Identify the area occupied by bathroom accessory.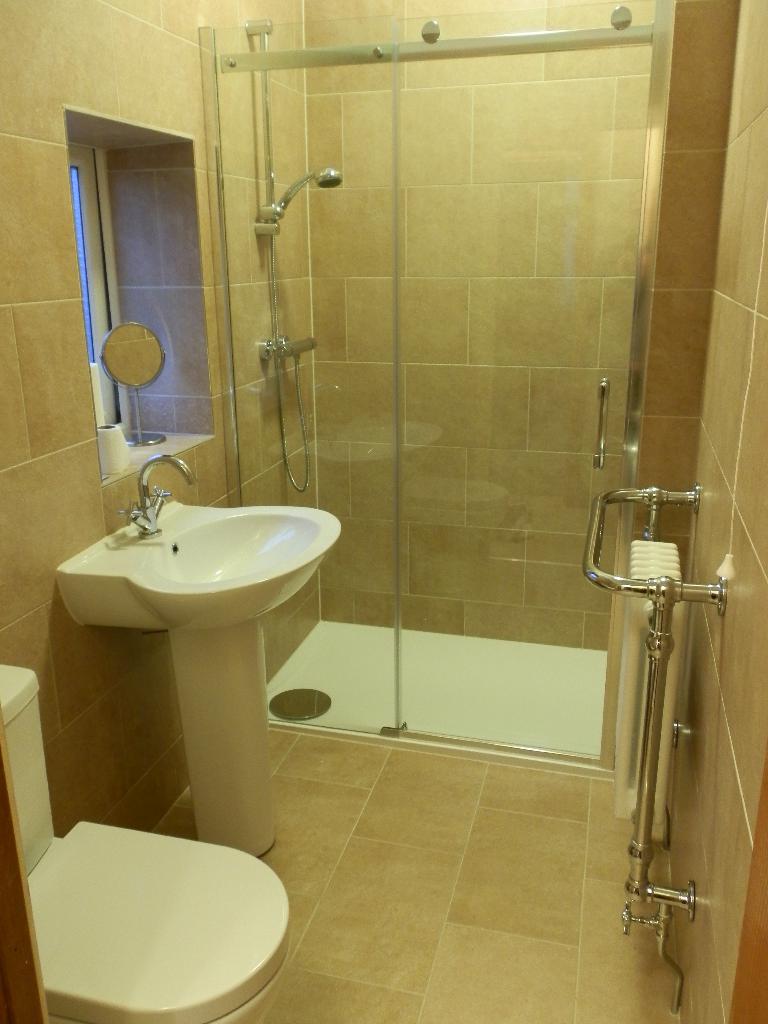
Area: <box>0,660,294,1023</box>.
